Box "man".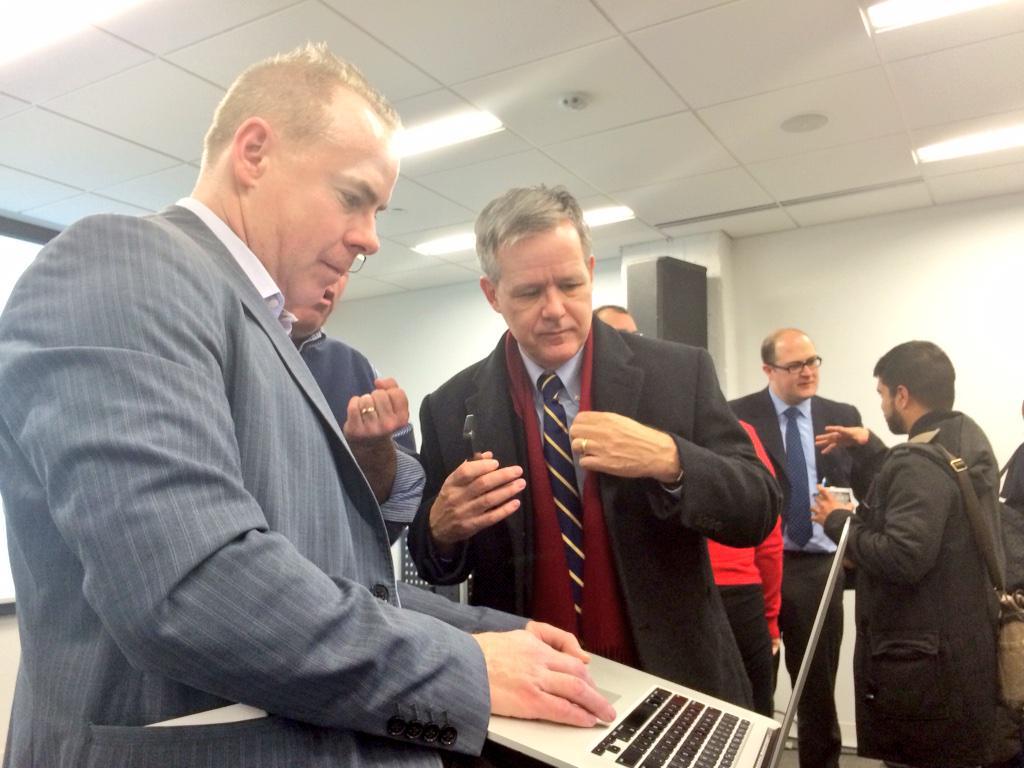
[x1=0, y1=39, x2=618, y2=767].
